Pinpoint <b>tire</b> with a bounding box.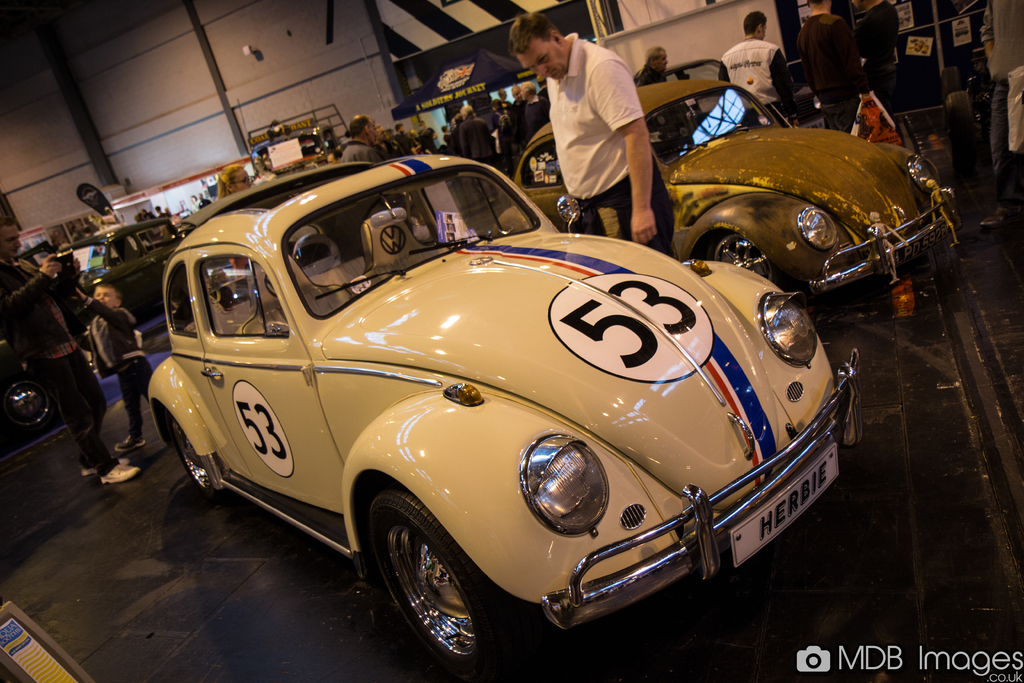
box(4, 375, 49, 430).
